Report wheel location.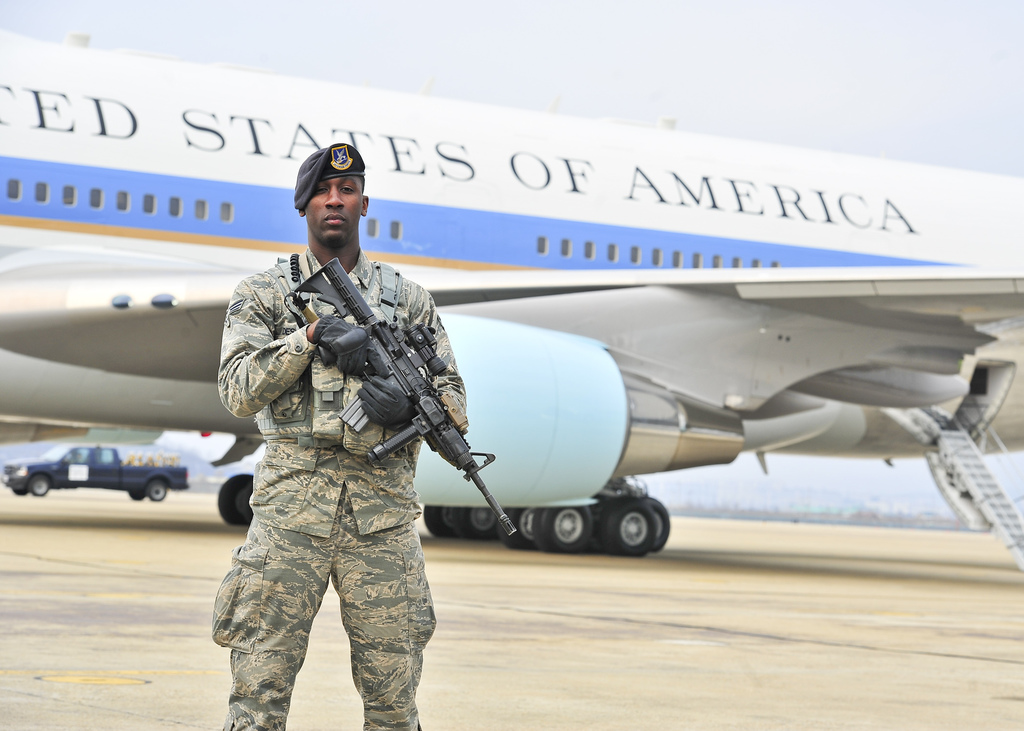
Report: bbox(504, 510, 545, 547).
